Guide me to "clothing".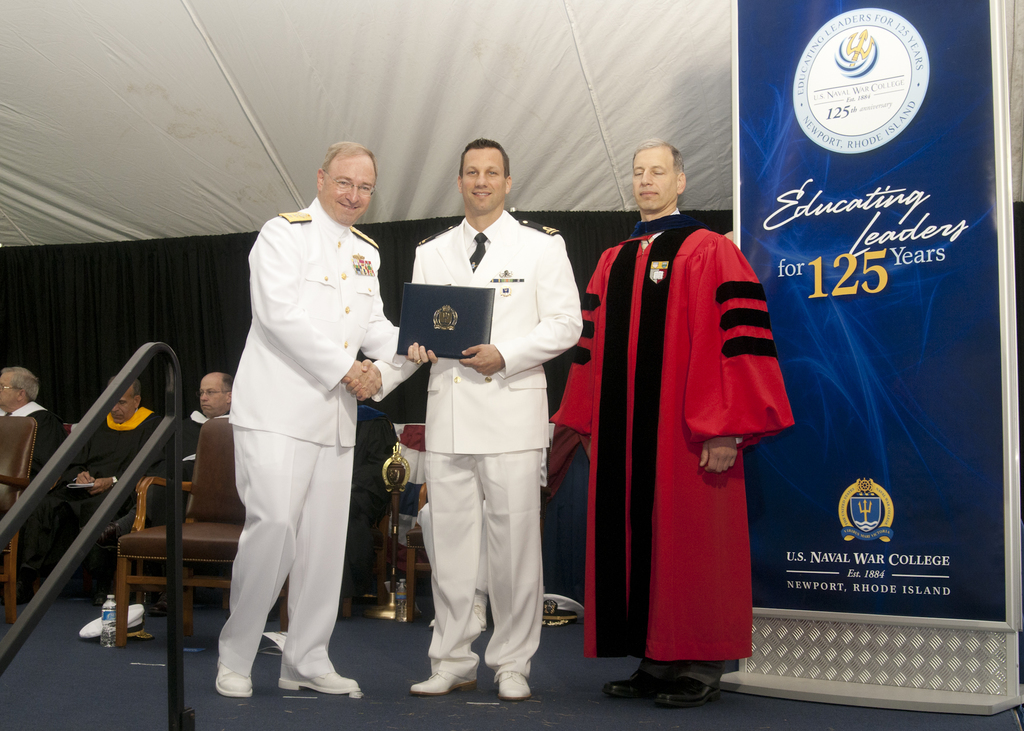
Guidance: {"left": 169, "top": 406, "right": 246, "bottom": 517}.
